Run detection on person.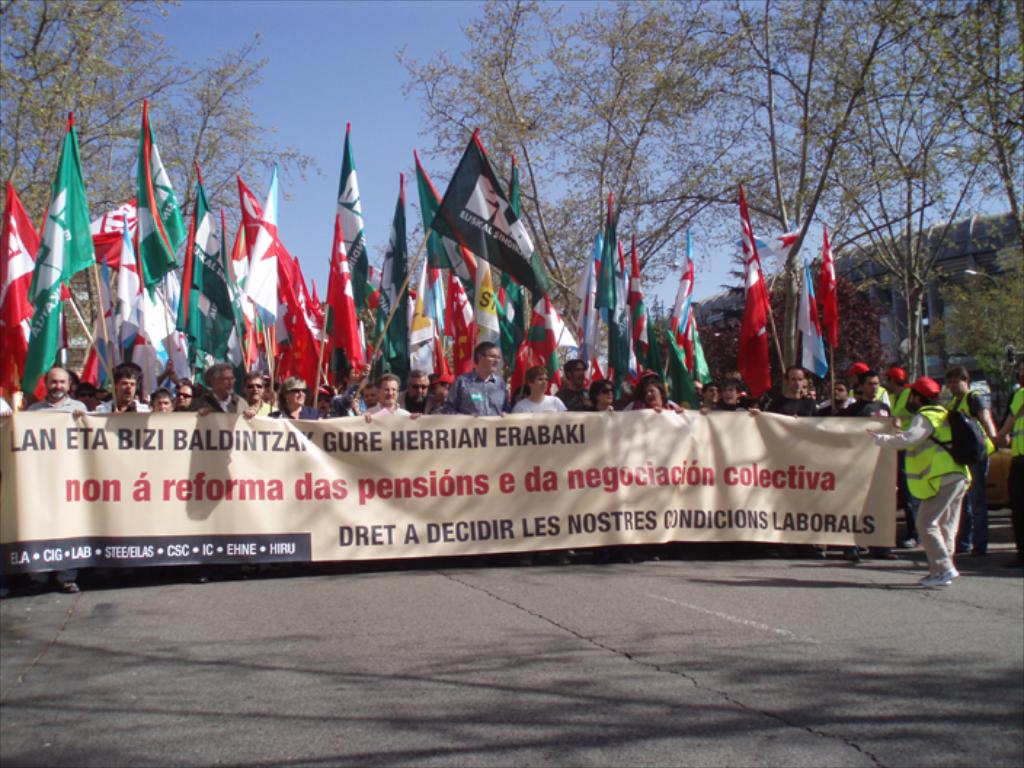
Result: (x1=195, y1=359, x2=255, y2=419).
